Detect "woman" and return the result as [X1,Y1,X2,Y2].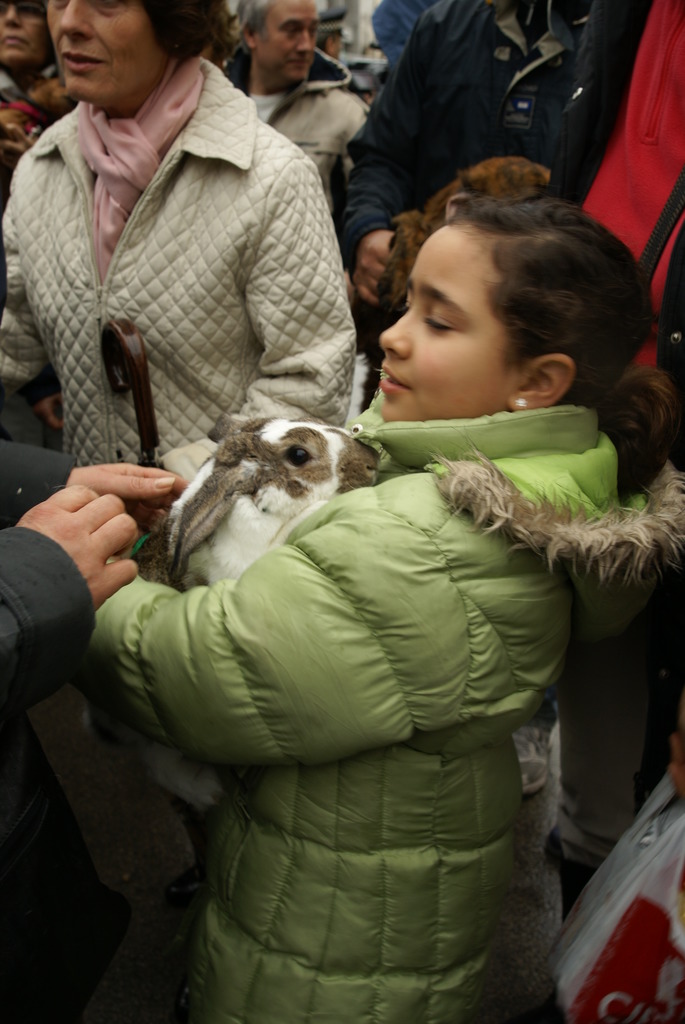
[0,0,359,1023].
